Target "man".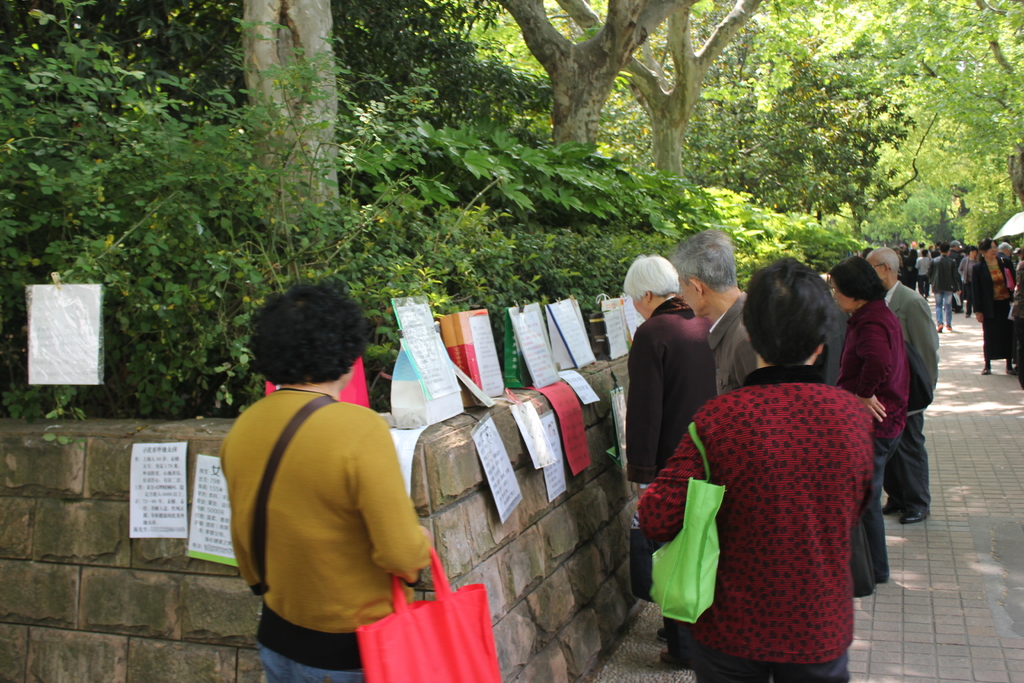
Target region: pyautogui.locateOnScreen(855, 247, 945, 522).
